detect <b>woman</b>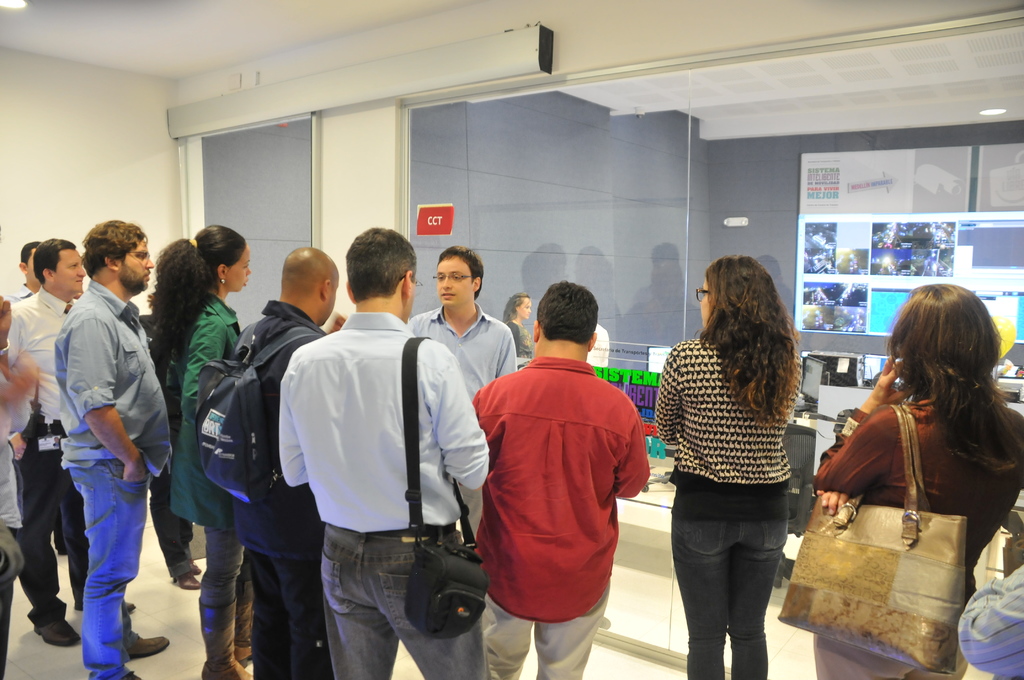
154/222/253/679
